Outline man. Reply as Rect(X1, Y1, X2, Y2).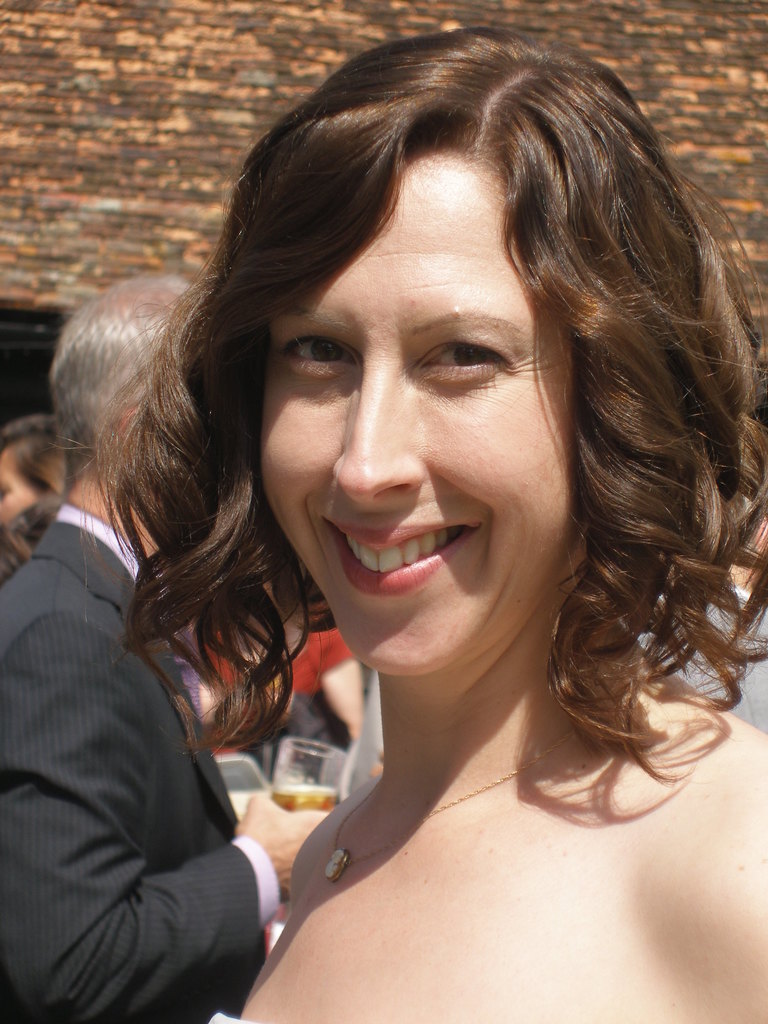
Rect(632, 431, 767, 735).
